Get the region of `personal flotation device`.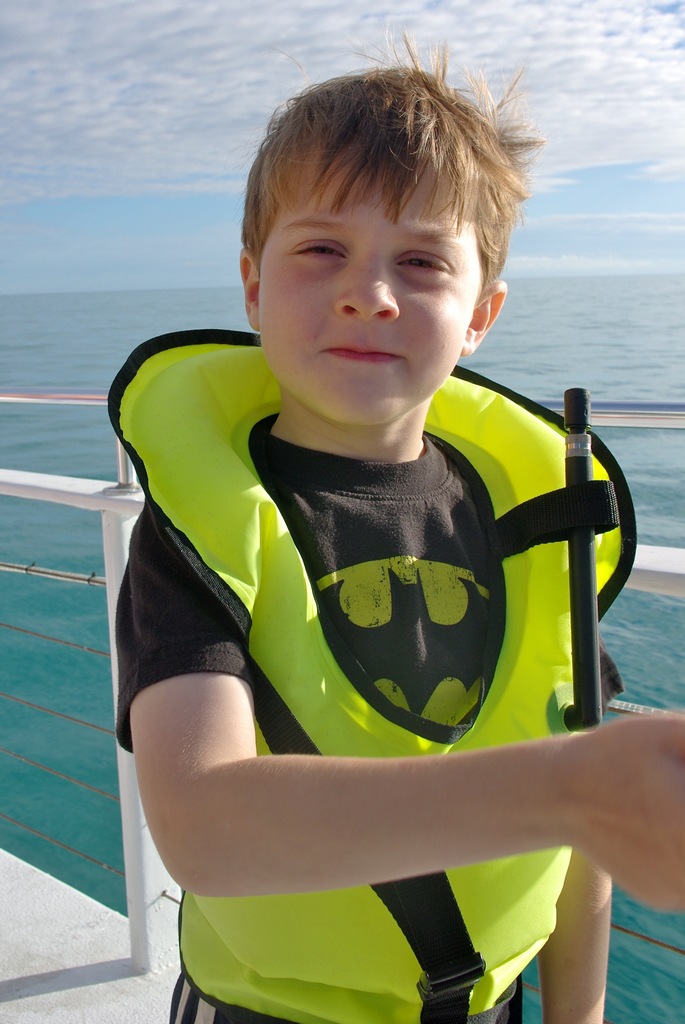
detection(109, 326, 638, 1023).
